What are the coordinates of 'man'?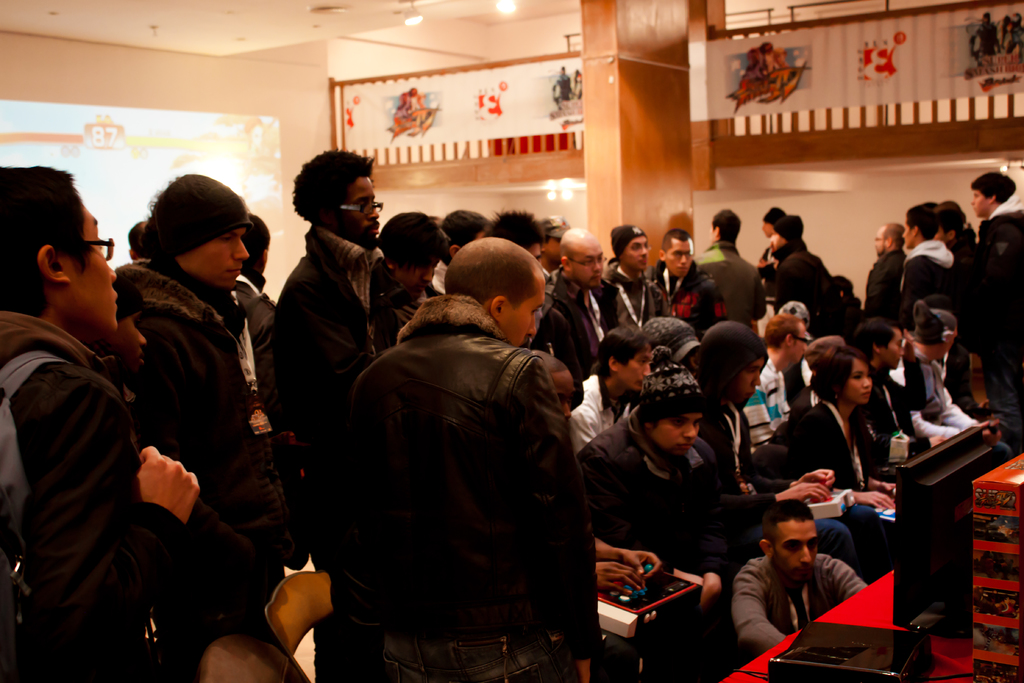
BBox(732, 495, 865, 659).
